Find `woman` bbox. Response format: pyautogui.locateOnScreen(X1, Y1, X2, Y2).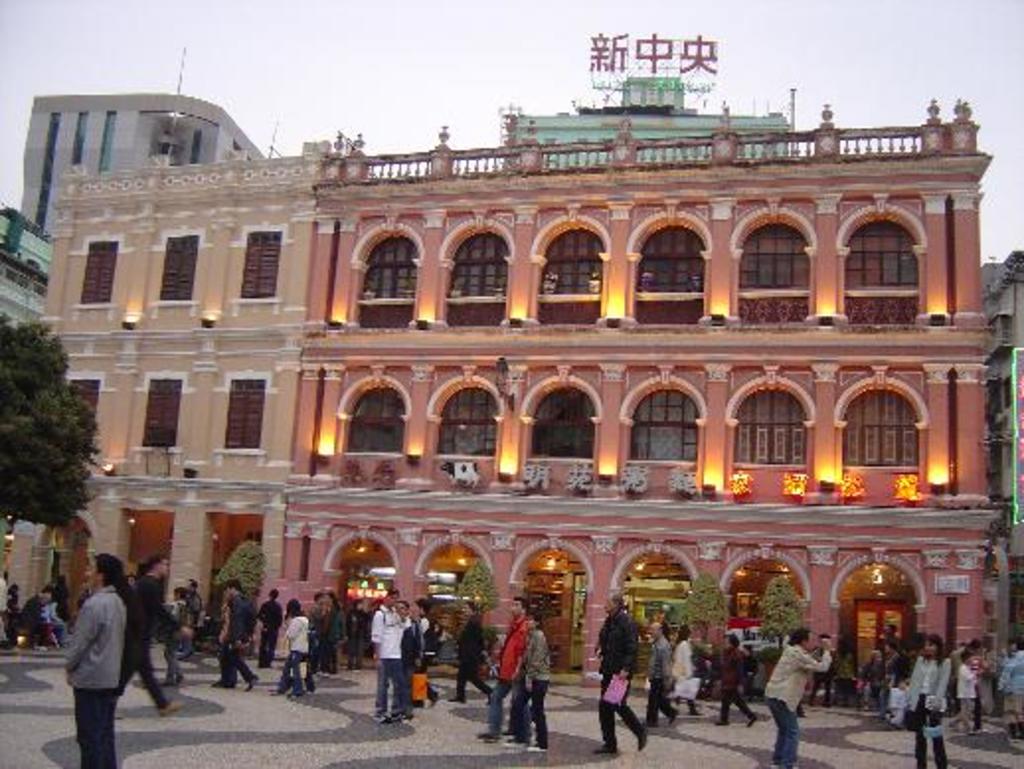
pyautogui.locateOnScreen(905, 631, 951, 767).
